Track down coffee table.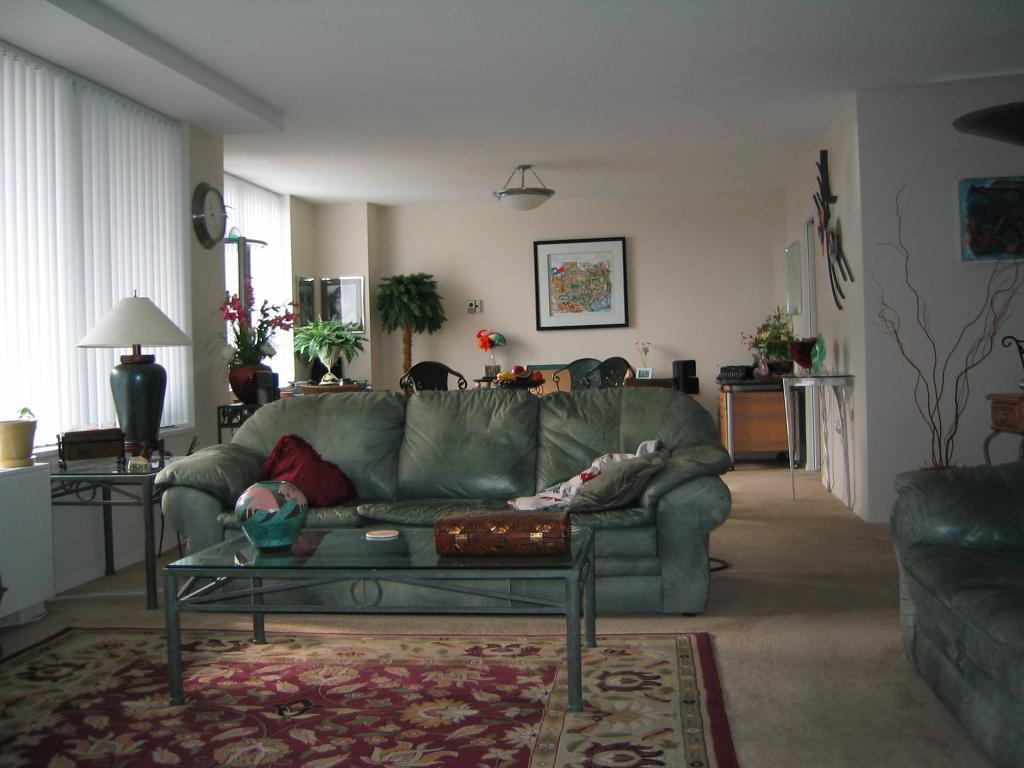
Tracked to 151/453/706/697.
